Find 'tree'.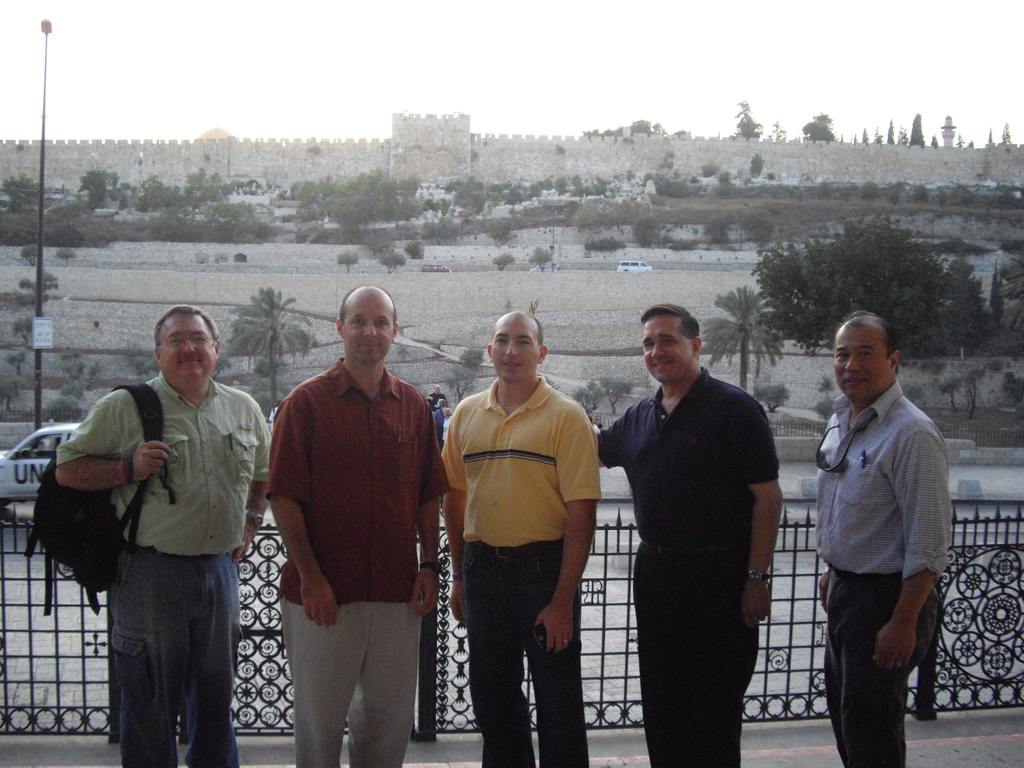
[362,230,402,248].
